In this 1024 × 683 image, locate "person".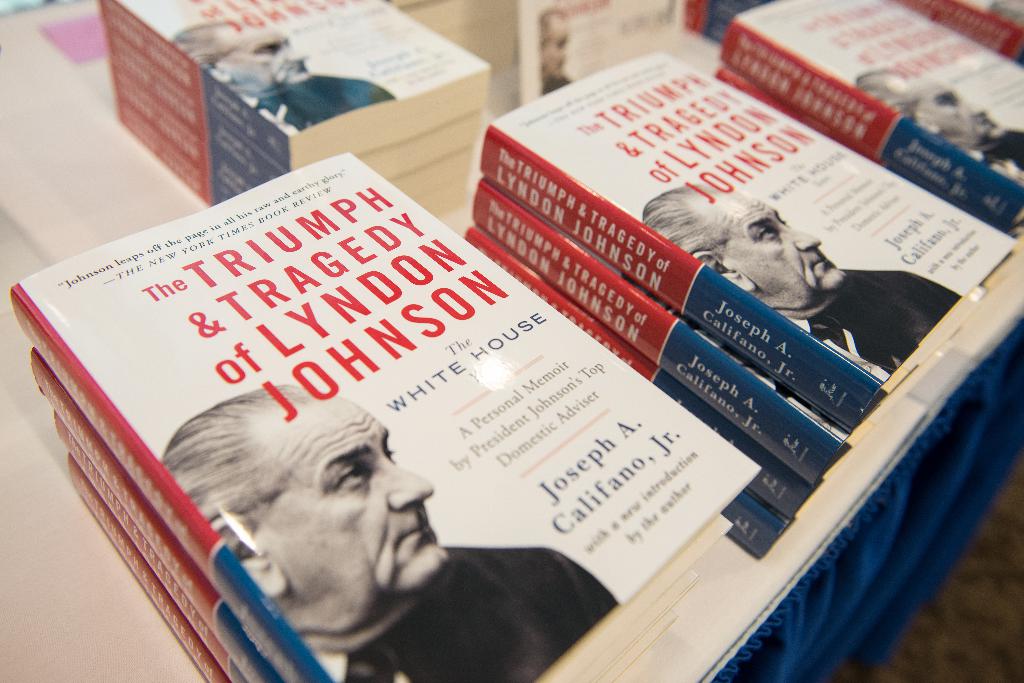
Bounding box: (636, 176, 963, 378).
